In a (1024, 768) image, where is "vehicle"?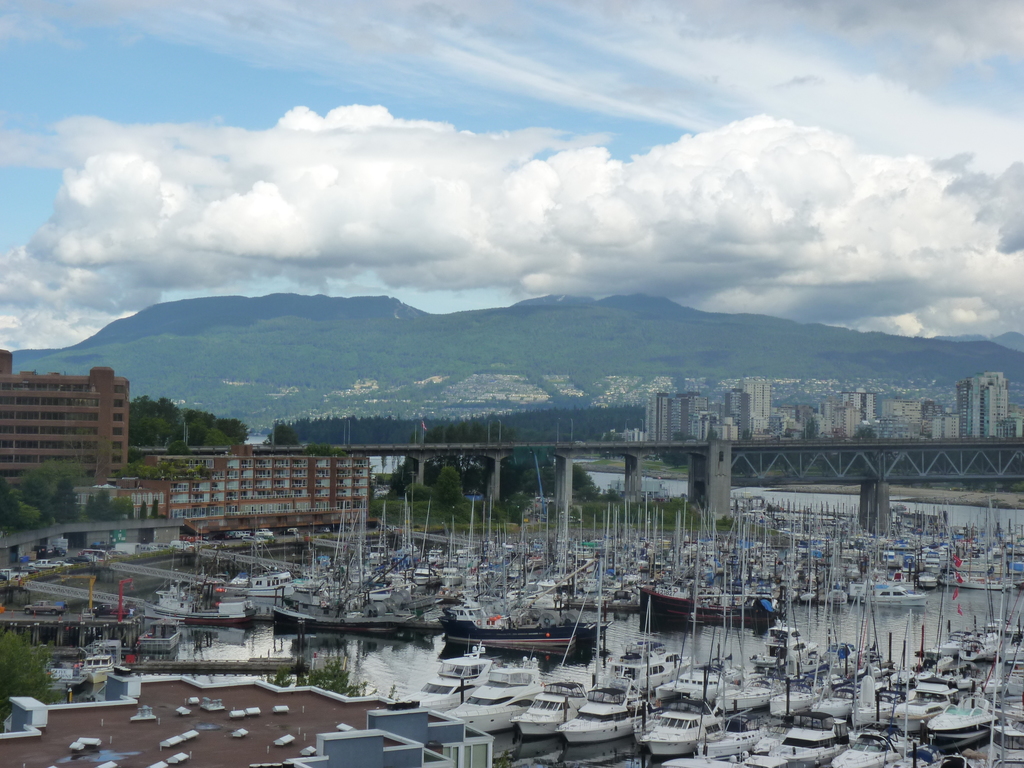
Rect(876, 744, 947, 767).
